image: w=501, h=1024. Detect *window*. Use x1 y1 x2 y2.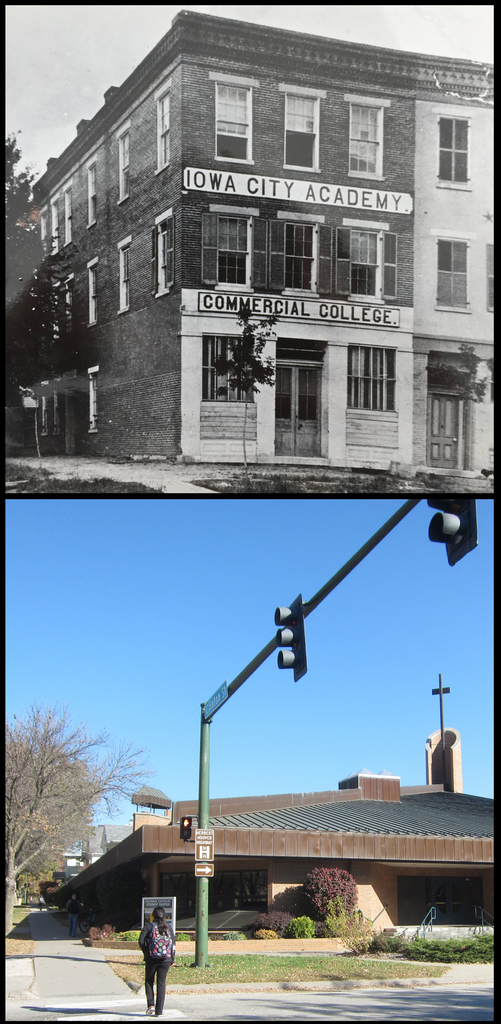
349 349 402 407.
